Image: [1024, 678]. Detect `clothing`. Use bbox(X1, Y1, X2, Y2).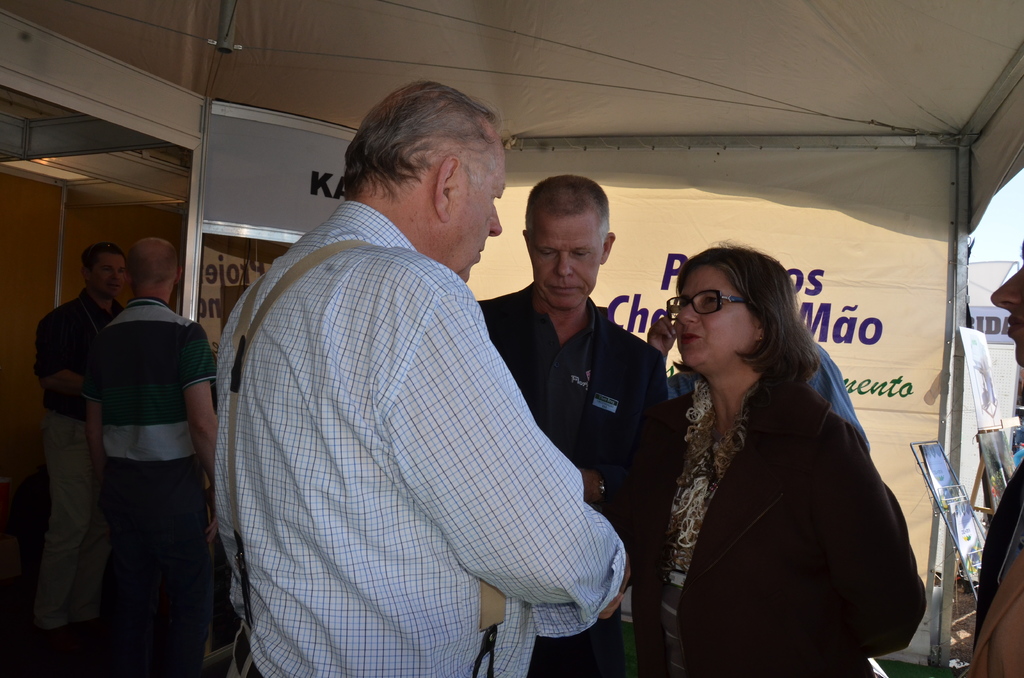
bbox(956, 428, 1023, 677).
